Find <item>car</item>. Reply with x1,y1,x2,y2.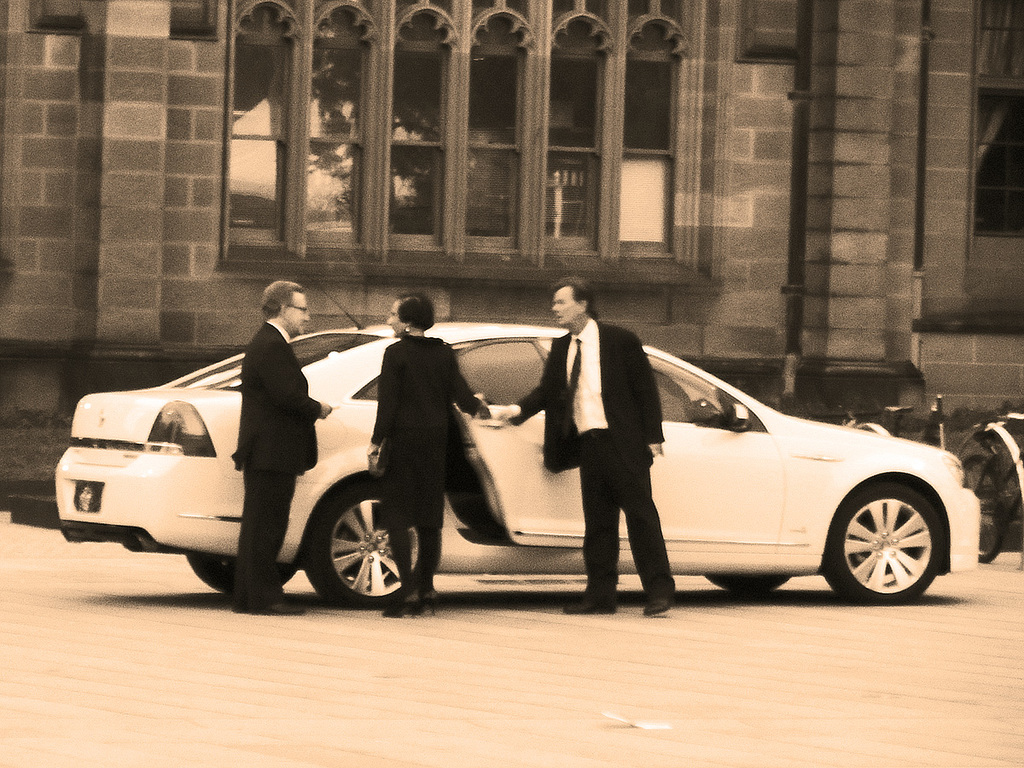
53,262,980,615.
